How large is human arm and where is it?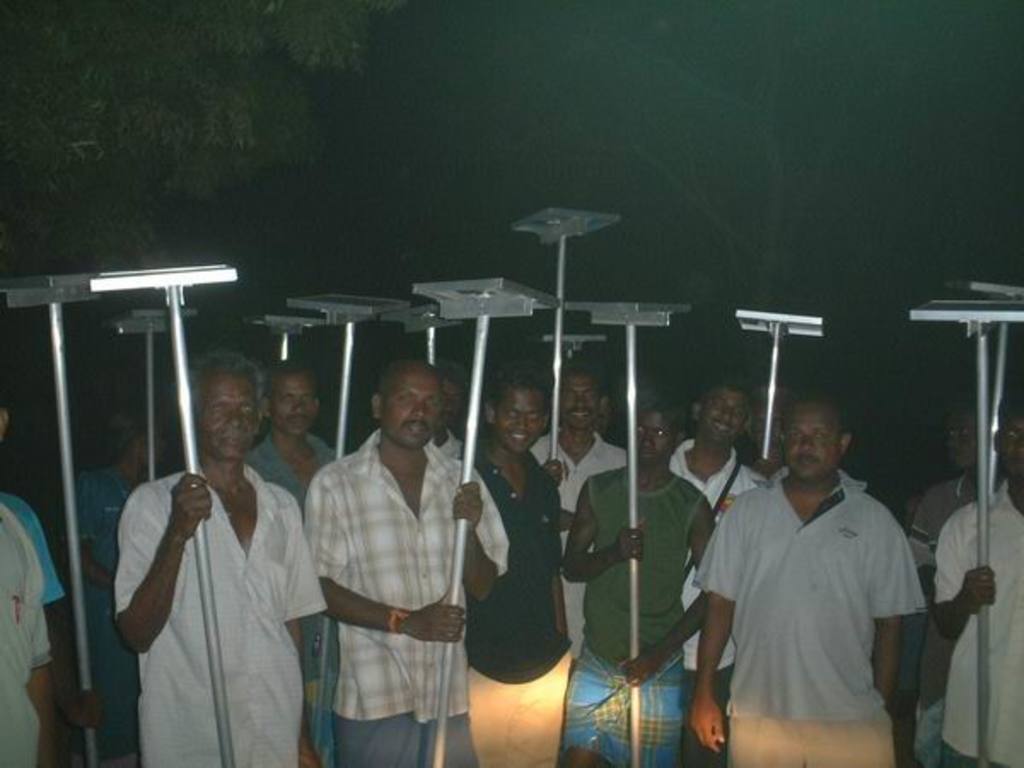
Bounding box: box(517, 440, 570, 505).
